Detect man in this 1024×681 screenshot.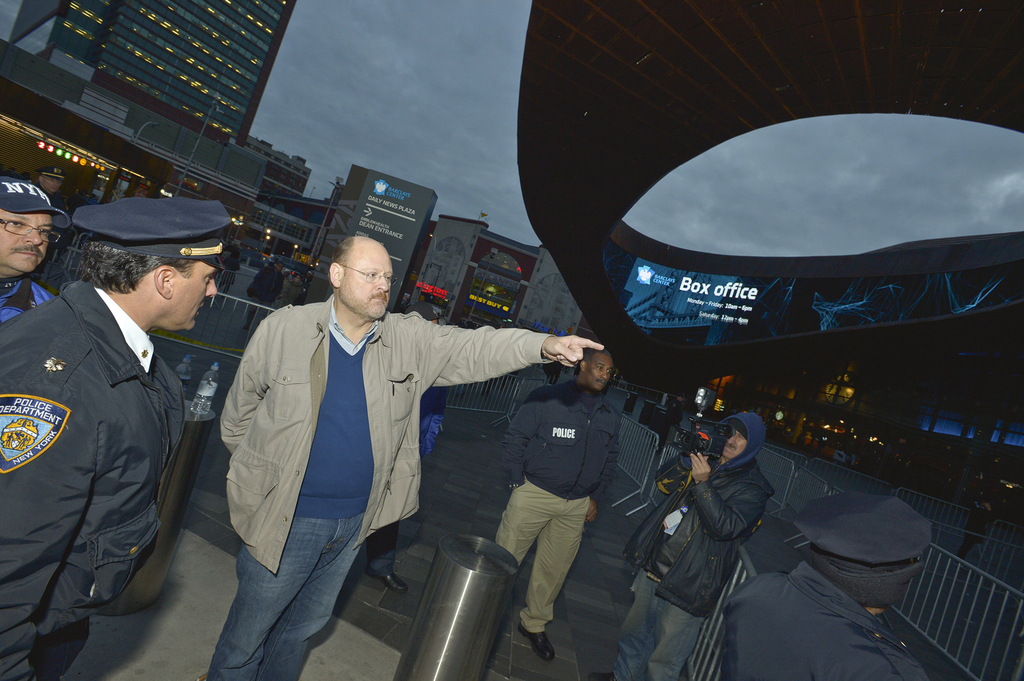
Detection: x1=486 y1=311 x2=627 y2=671.
